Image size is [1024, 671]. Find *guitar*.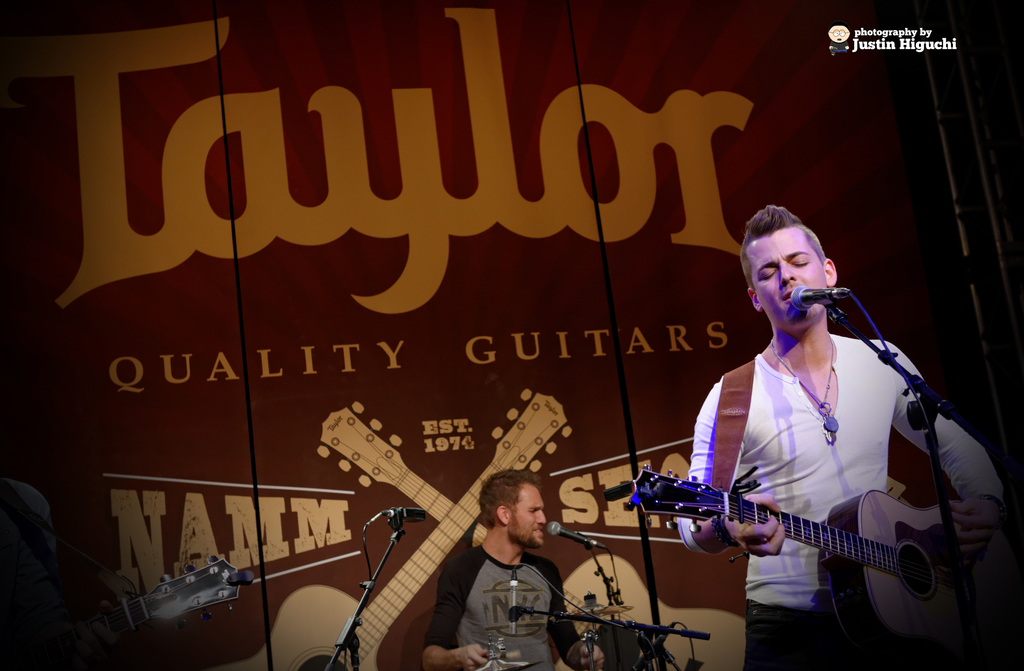
box(310, 401, 742, 670).
